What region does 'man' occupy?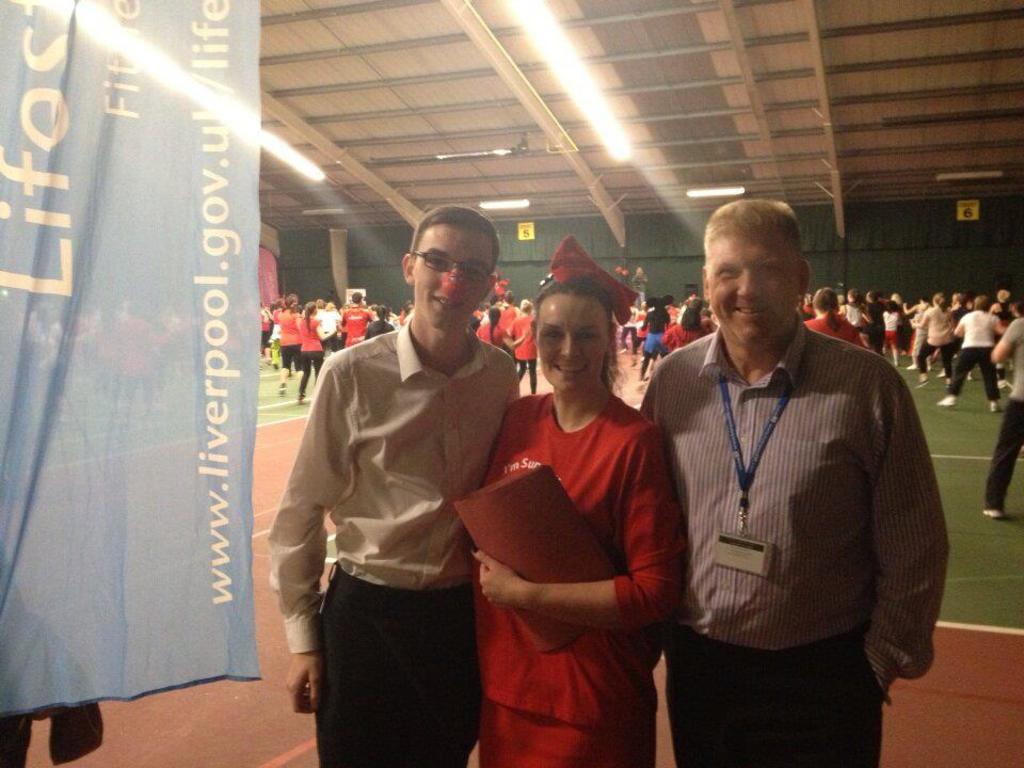
[x1=261, y1=204, x2=524, y2=767].
